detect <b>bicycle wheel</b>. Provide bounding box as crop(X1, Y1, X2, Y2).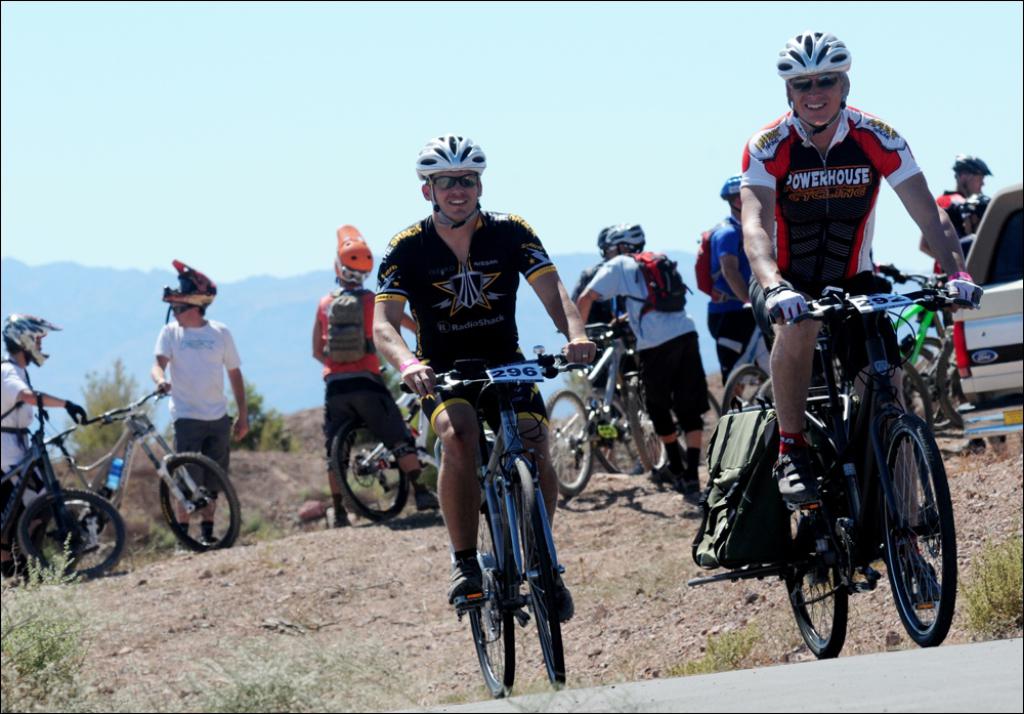
crop(18, 487, 129, 588).
